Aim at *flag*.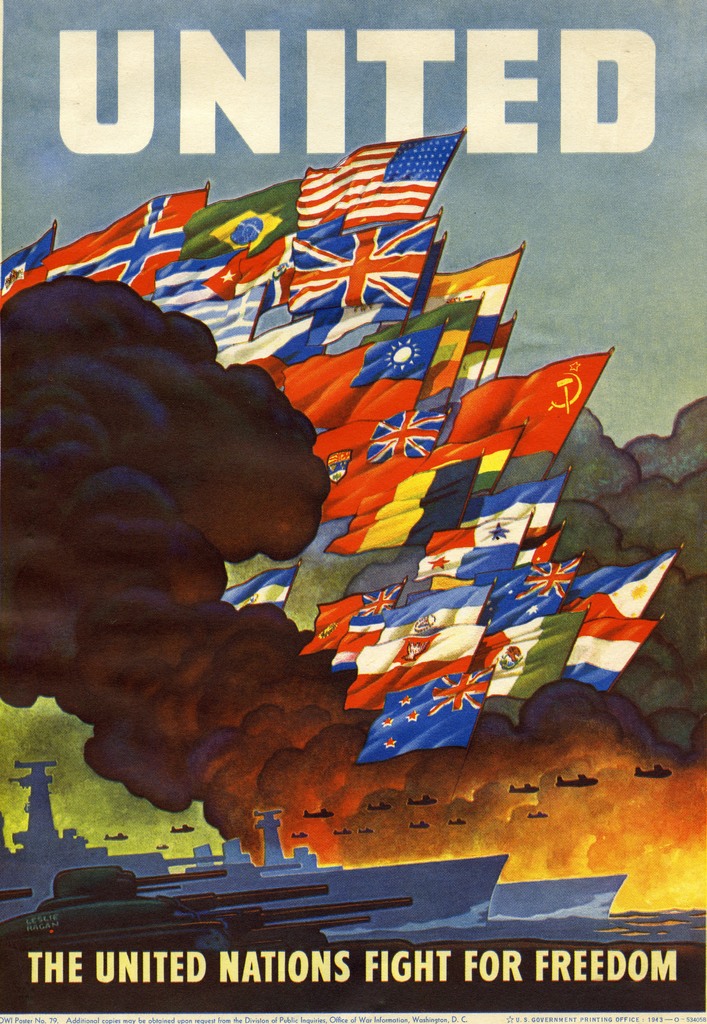
Aimed at BBox(182, 176, 320, 269).
